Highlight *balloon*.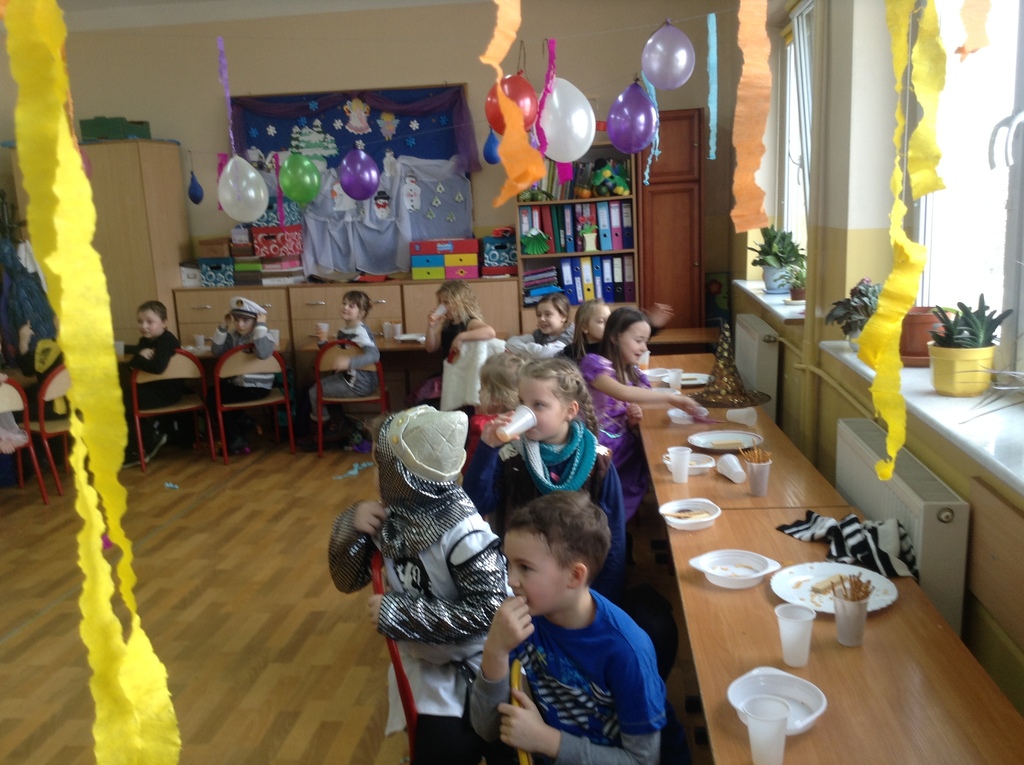
Highlighted region: <box>276,151,320,205</box>.
